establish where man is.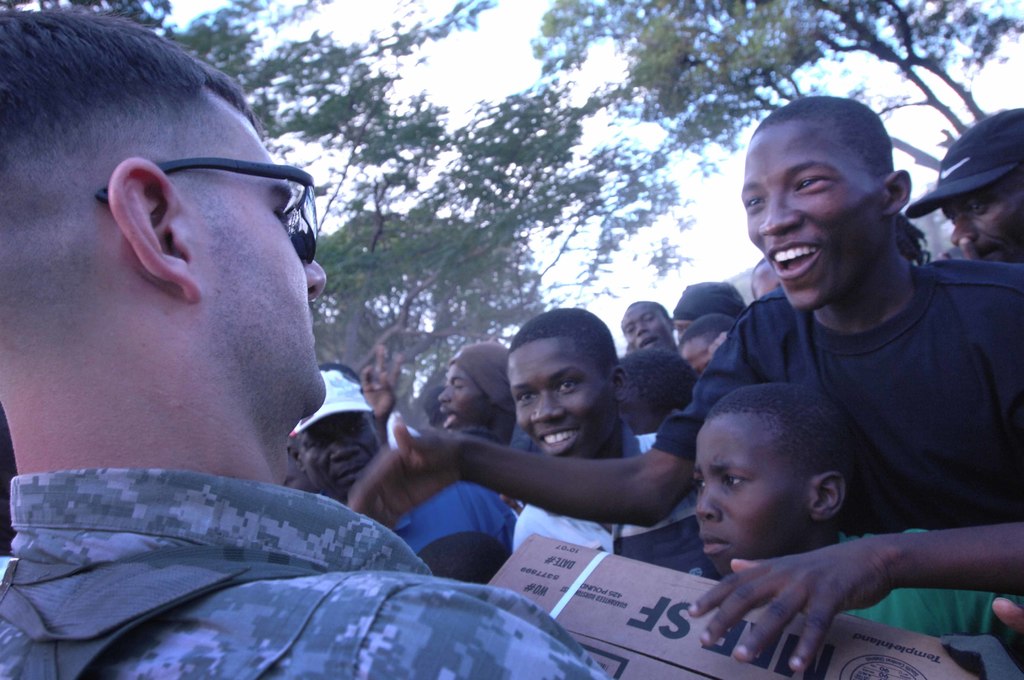
Established at (333,87,1023,676).
